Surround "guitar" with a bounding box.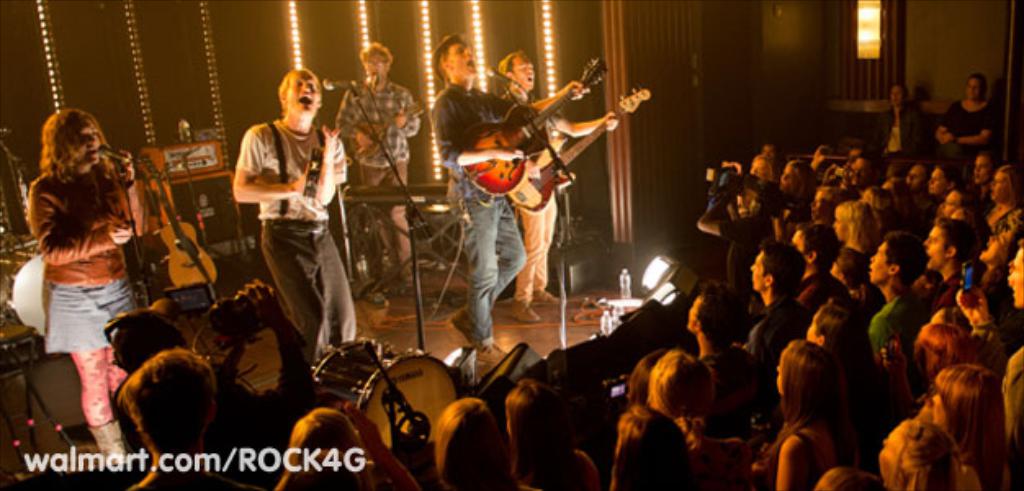
left=445, top=59, right=607, bottom=198.
